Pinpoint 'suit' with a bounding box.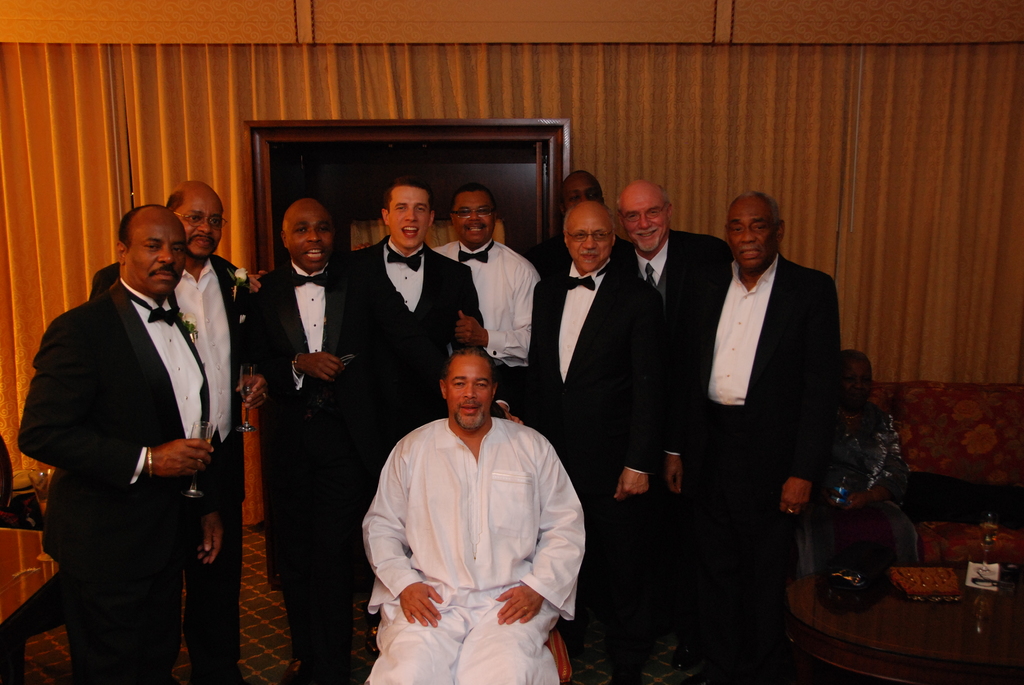
locate(666, 253, 846, 684).
